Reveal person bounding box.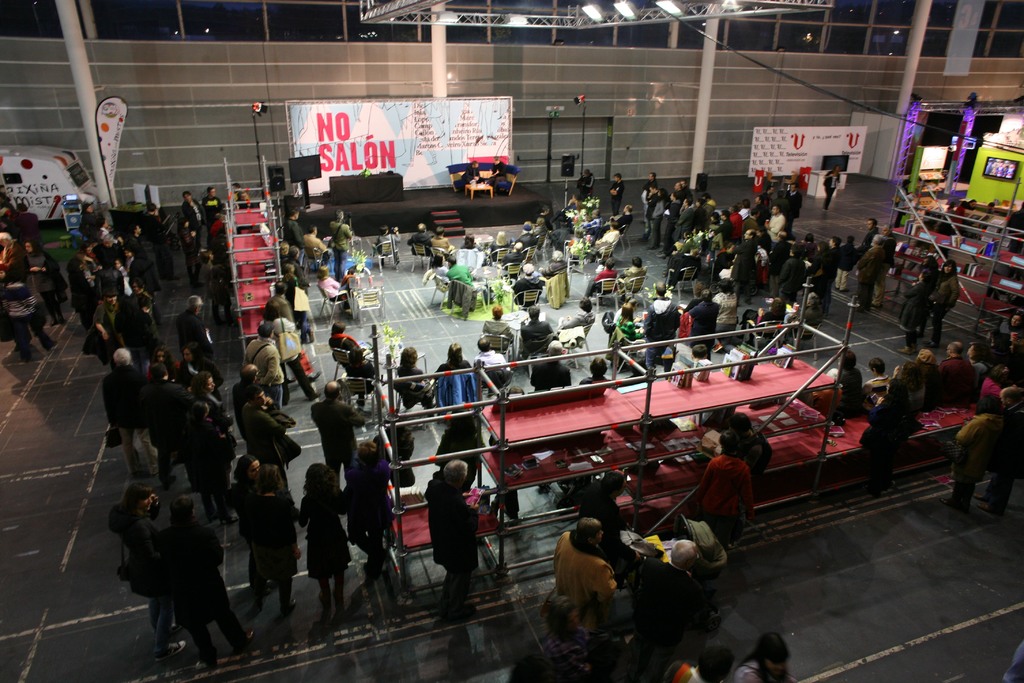
Revealed: box=[697, 443, 769, 571].
